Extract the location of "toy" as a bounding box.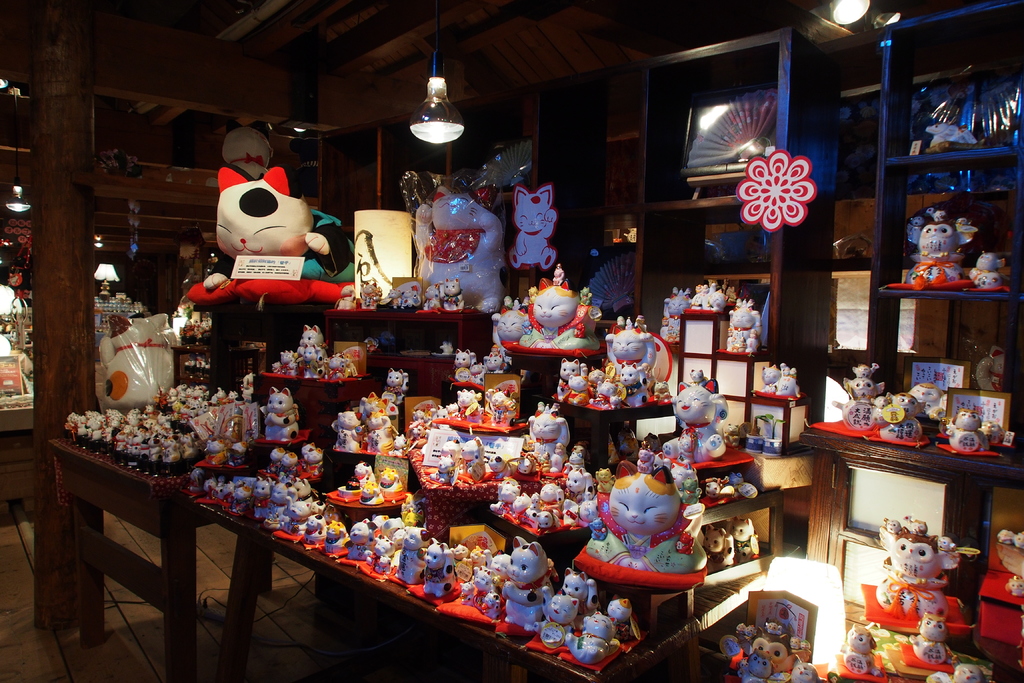
[486, 186, 560, 286].
